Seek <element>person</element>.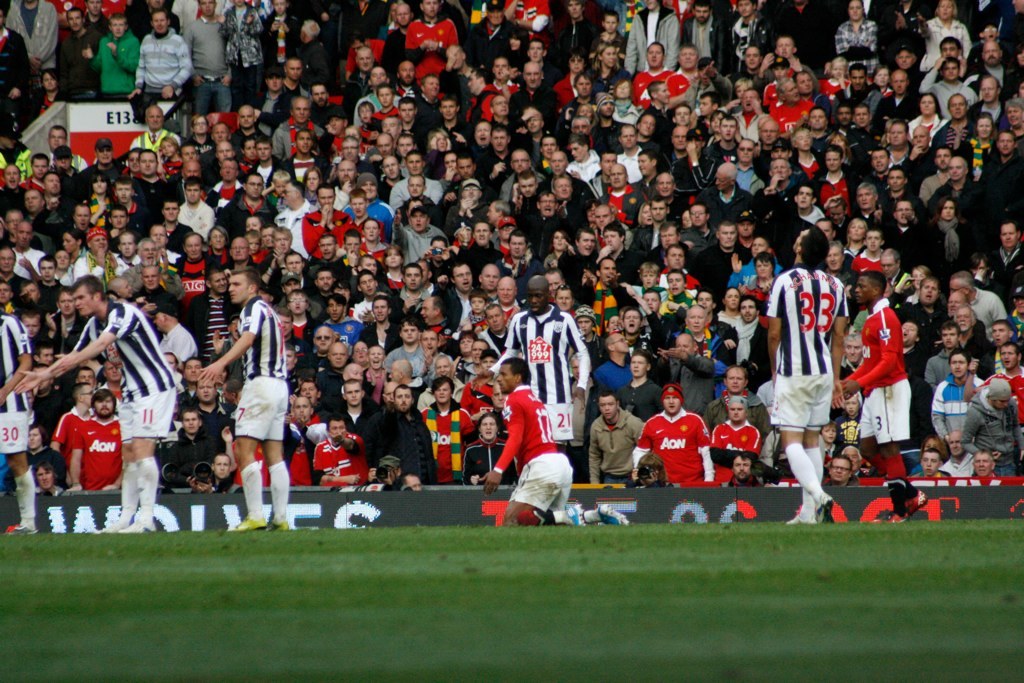
locate(207, 263, 283, 544).
